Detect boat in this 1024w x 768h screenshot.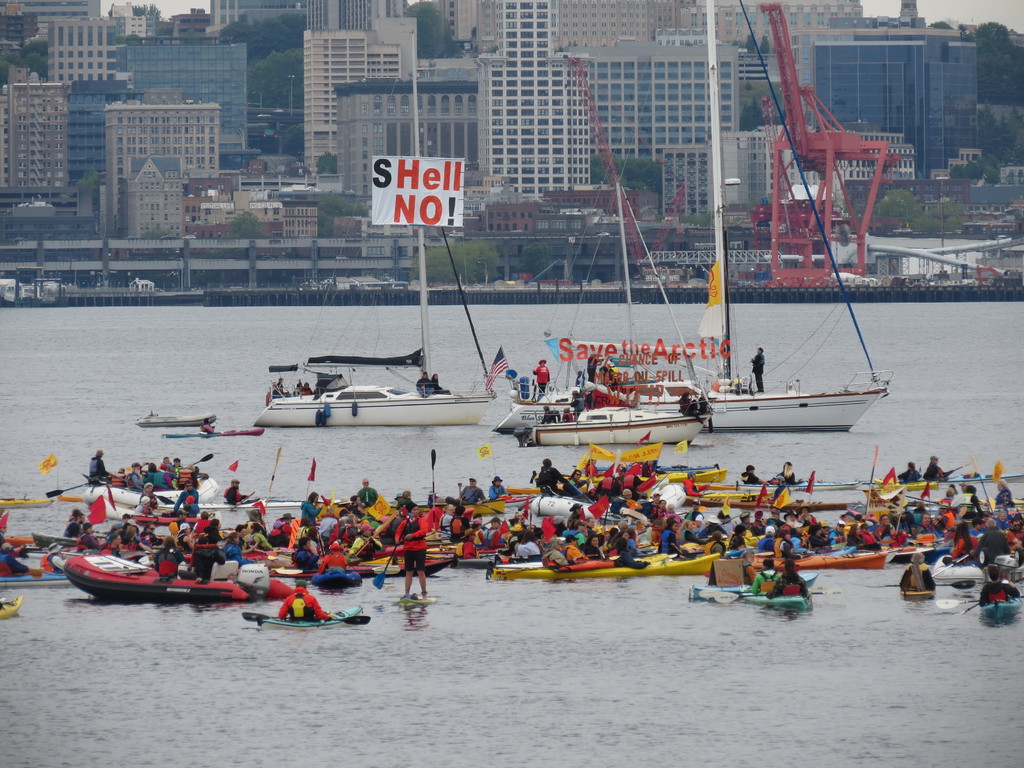
Detection: box=[0, 568, 76, 583].
